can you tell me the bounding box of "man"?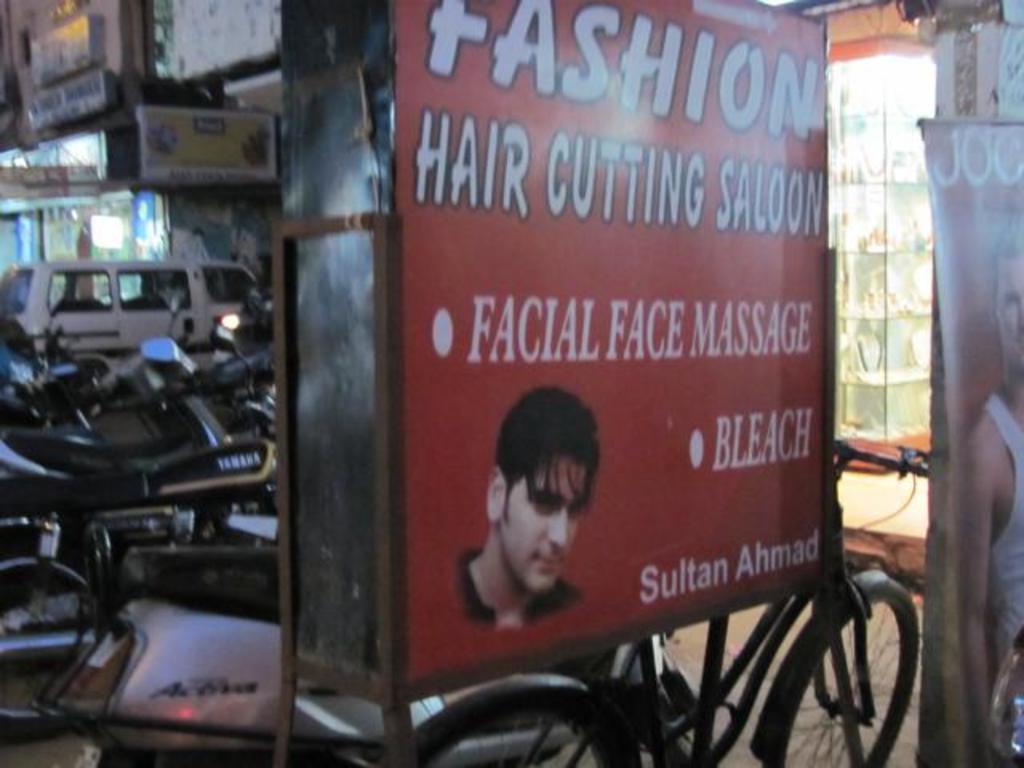
453:386:619:640.
